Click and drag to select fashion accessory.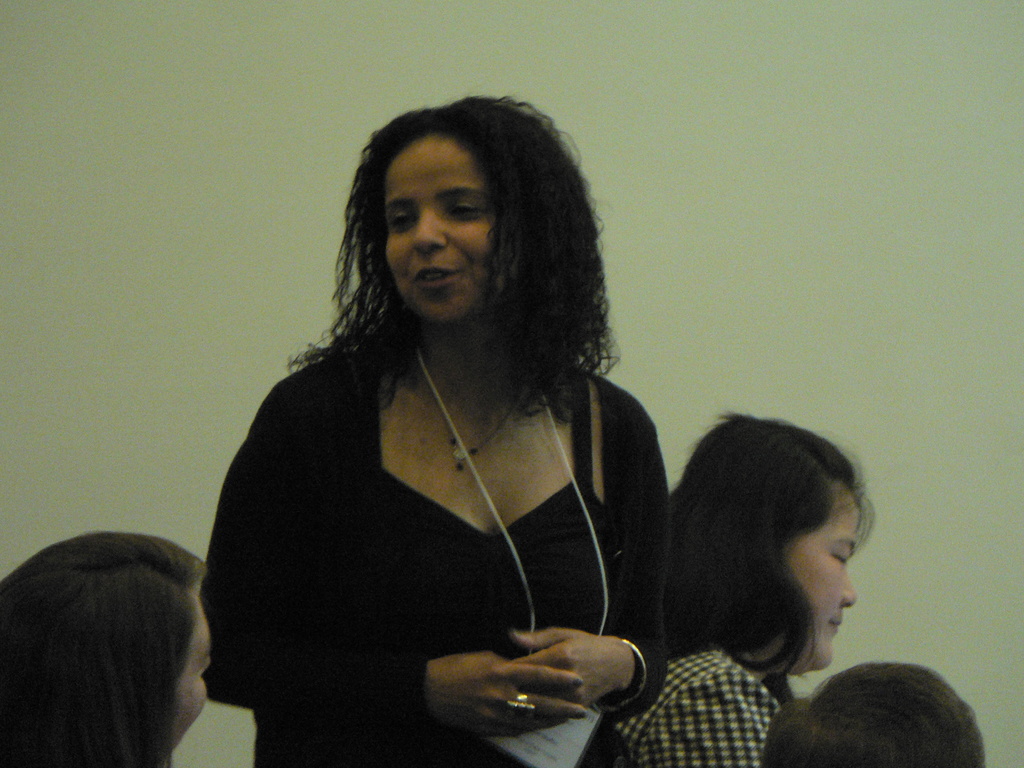
Selection: region(420, 358, 521, 474).
